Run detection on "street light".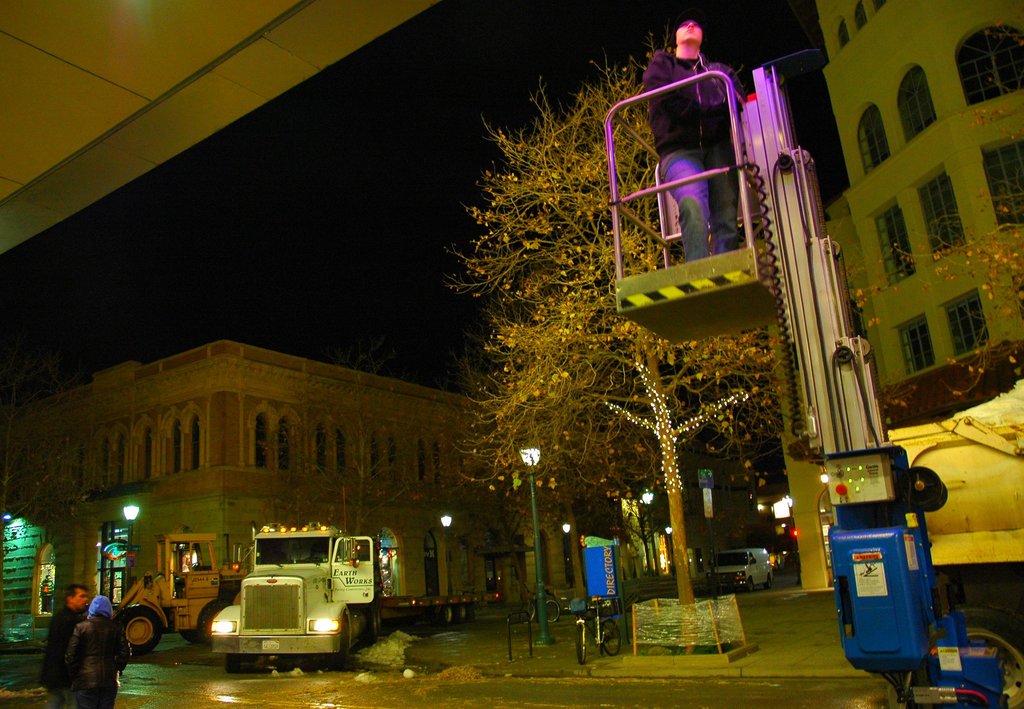
Result: left=561, top=523, right=575, bottom=588.
